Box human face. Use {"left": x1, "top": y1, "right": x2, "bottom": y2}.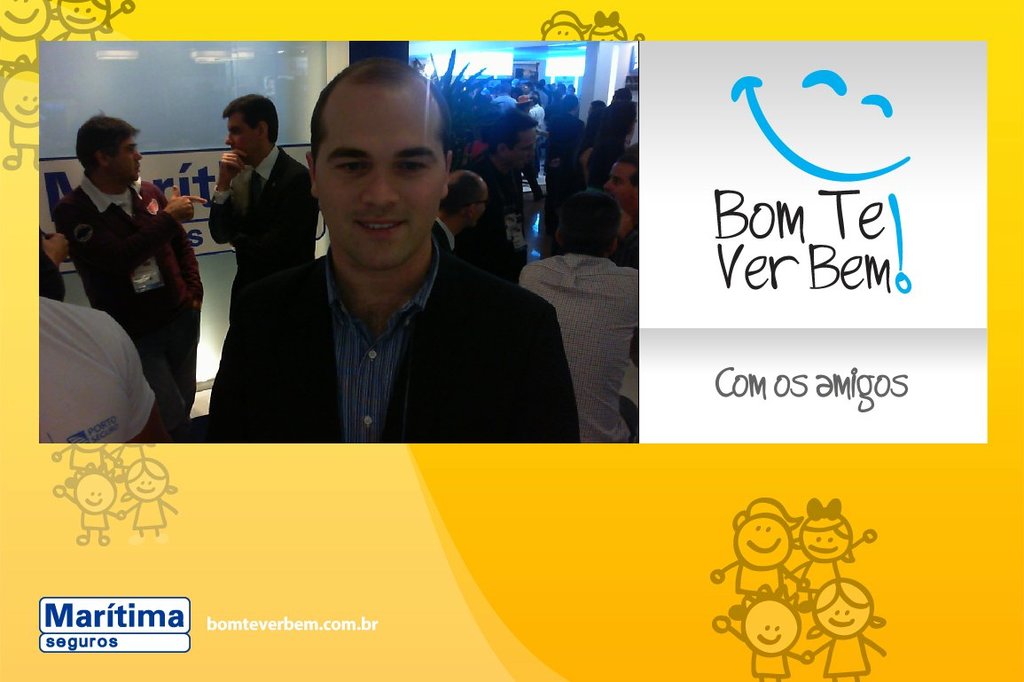
{"left": 226, "top": 120, "right": 262, "bottom": 163}.
